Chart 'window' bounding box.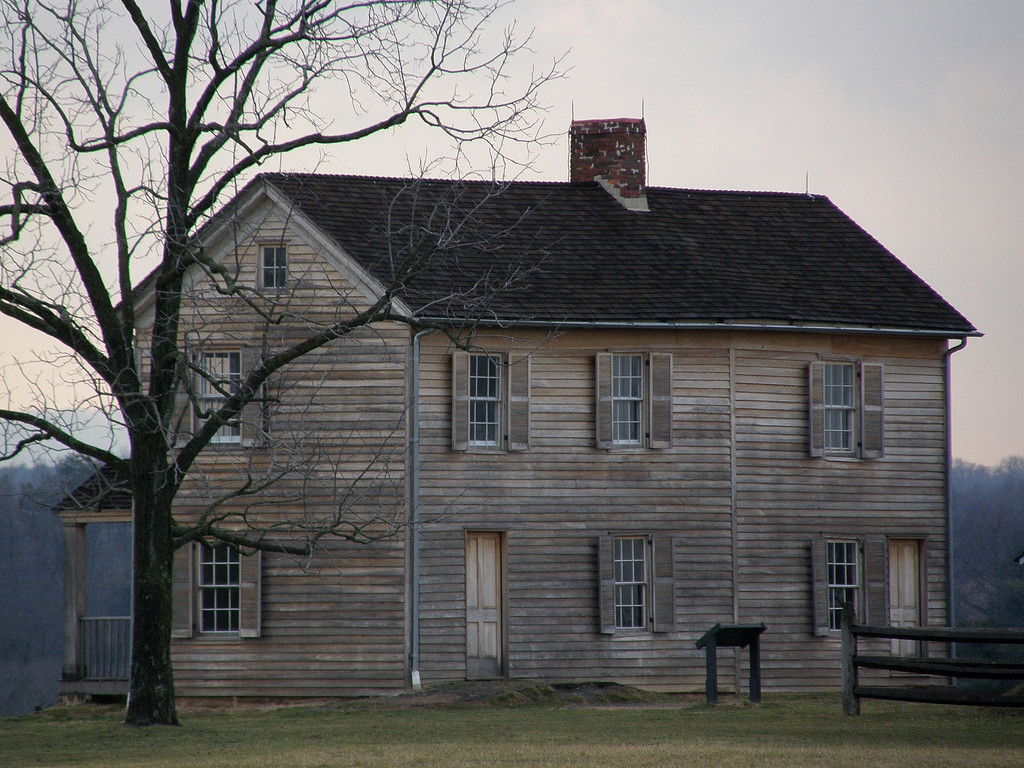
Charted: 598 528 678 634.
